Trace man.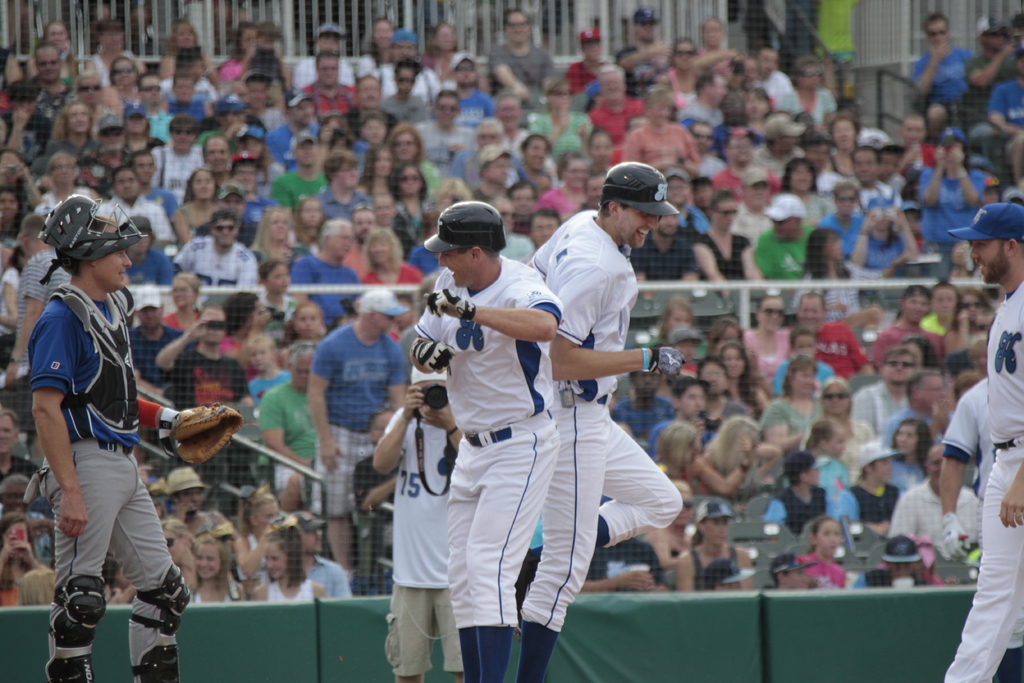
Traced to detection(166, 217, 253, 292).
